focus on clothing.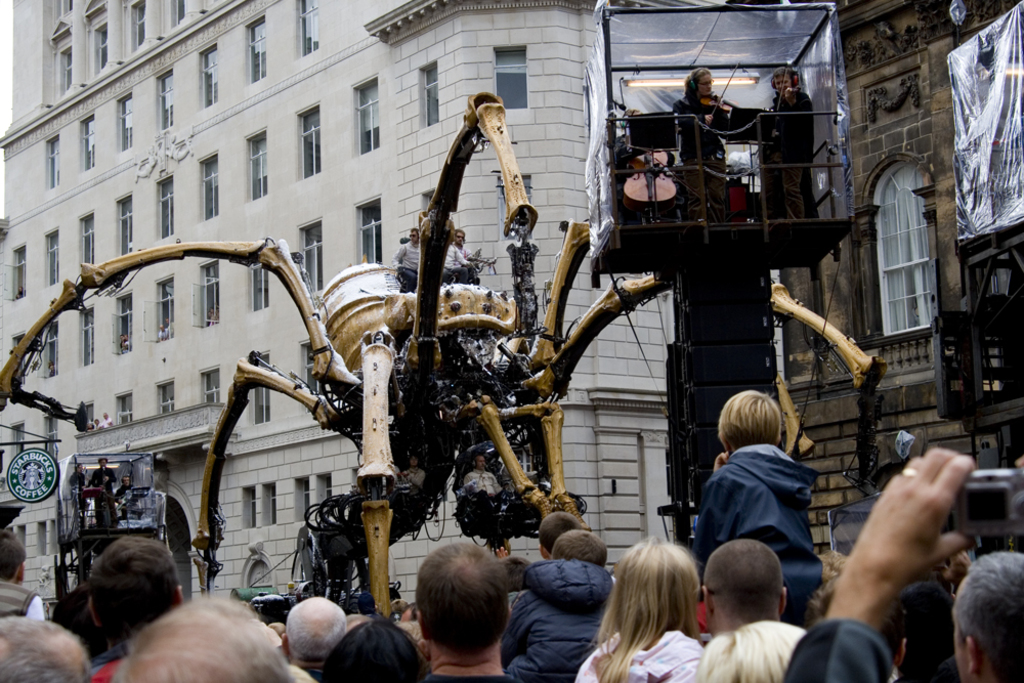
Focused at (x1=118, y1=481, x2=141, y2=507).
